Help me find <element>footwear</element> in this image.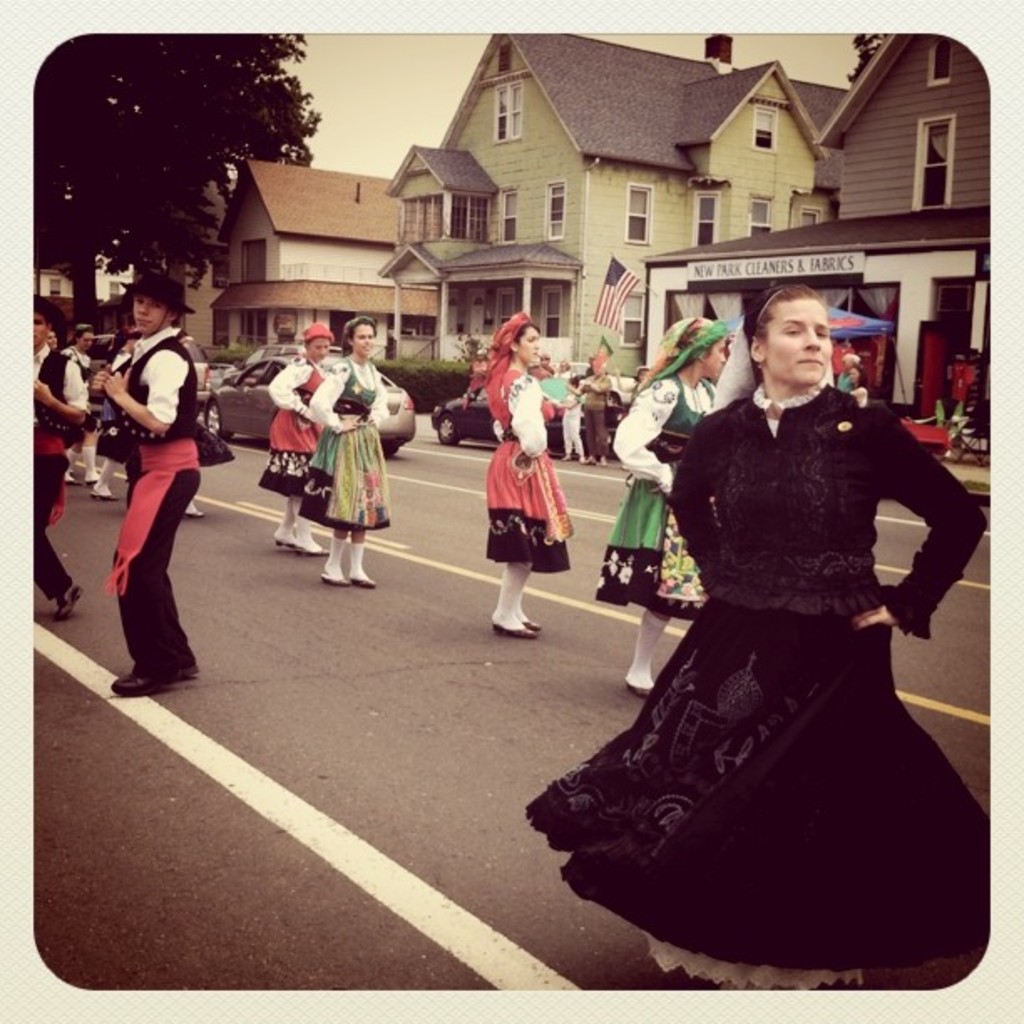
Found it: bbox(293, 540, 330, 557).
